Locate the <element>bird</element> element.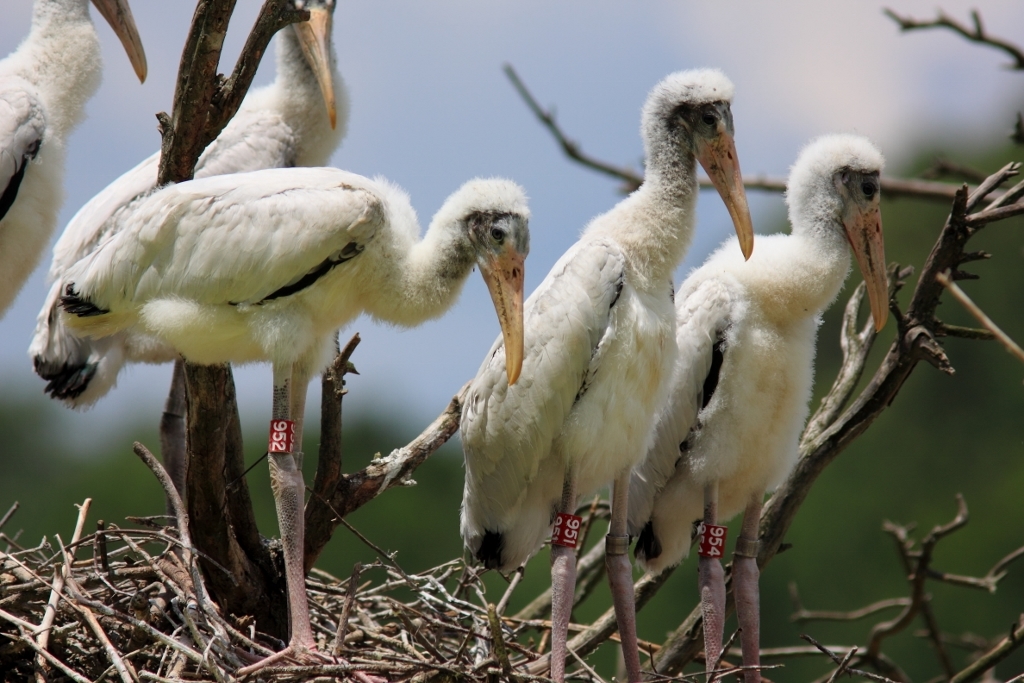
Element bbox: 0, 0, 148, 324.
